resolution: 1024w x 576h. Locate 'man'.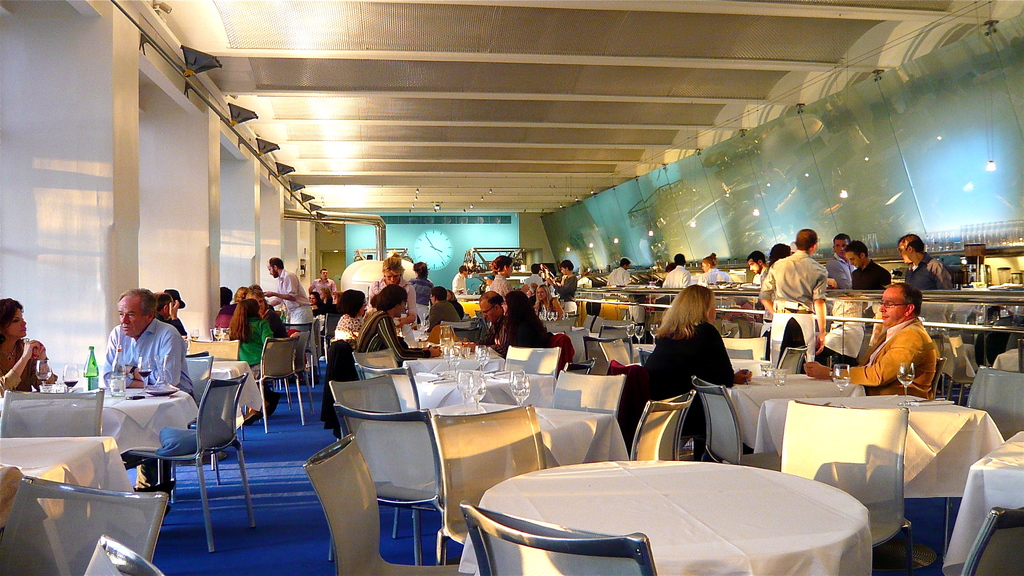
[left=304, top=265, right=337, bottom=307].
